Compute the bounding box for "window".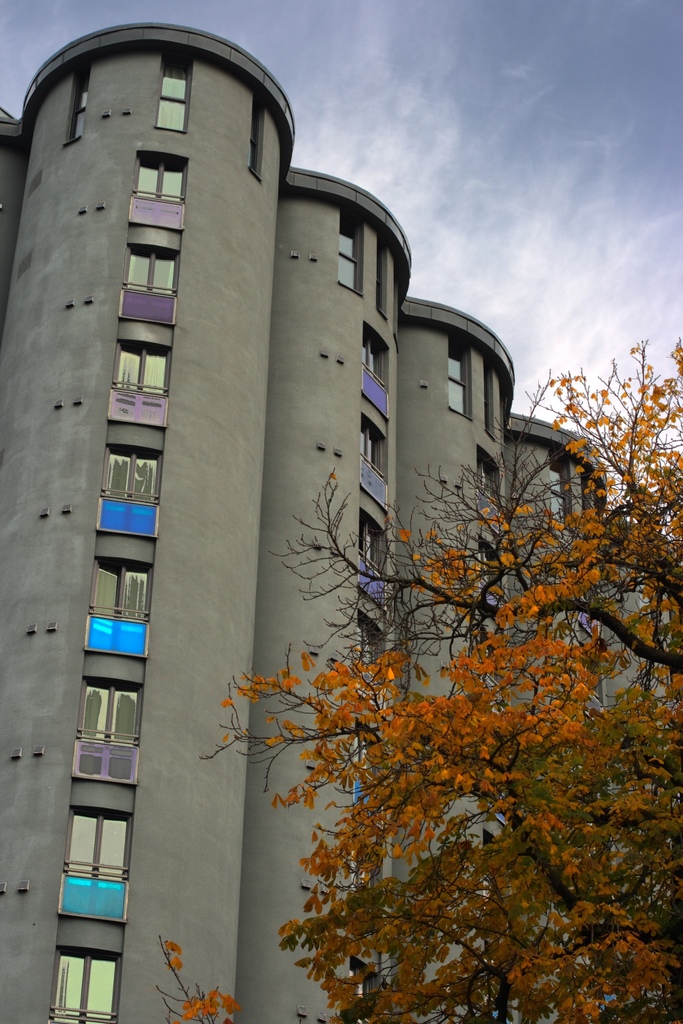
box=[447, 344, 471, 417].
